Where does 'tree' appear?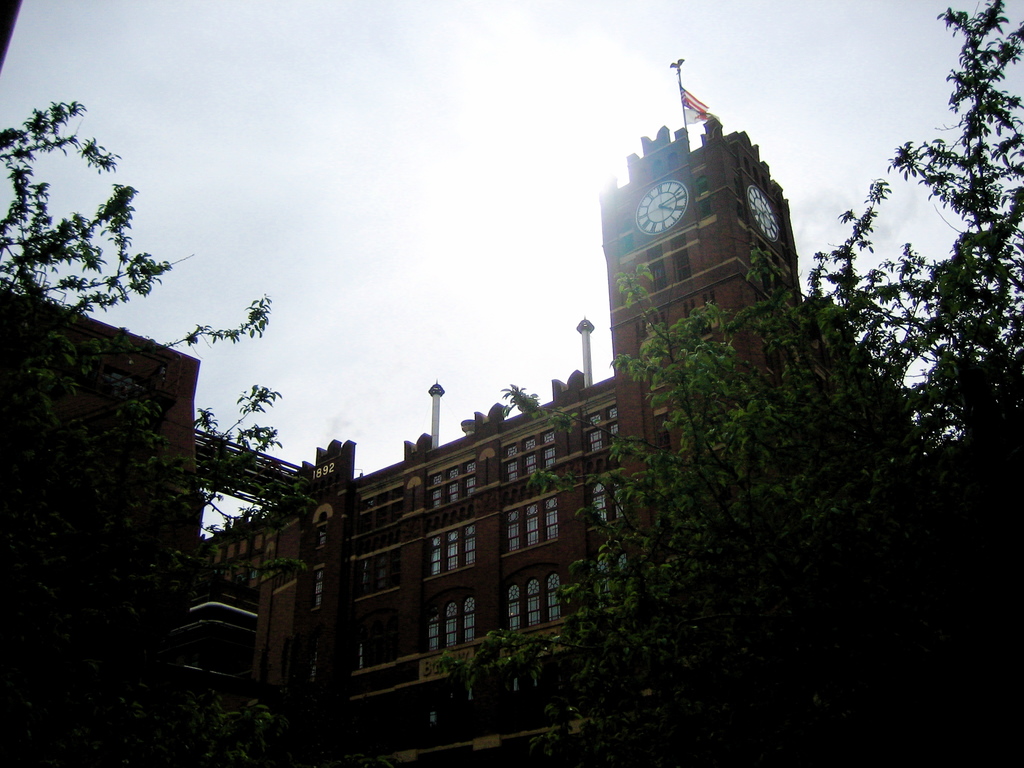
Appears at locate(0, 99, 325, 766).
